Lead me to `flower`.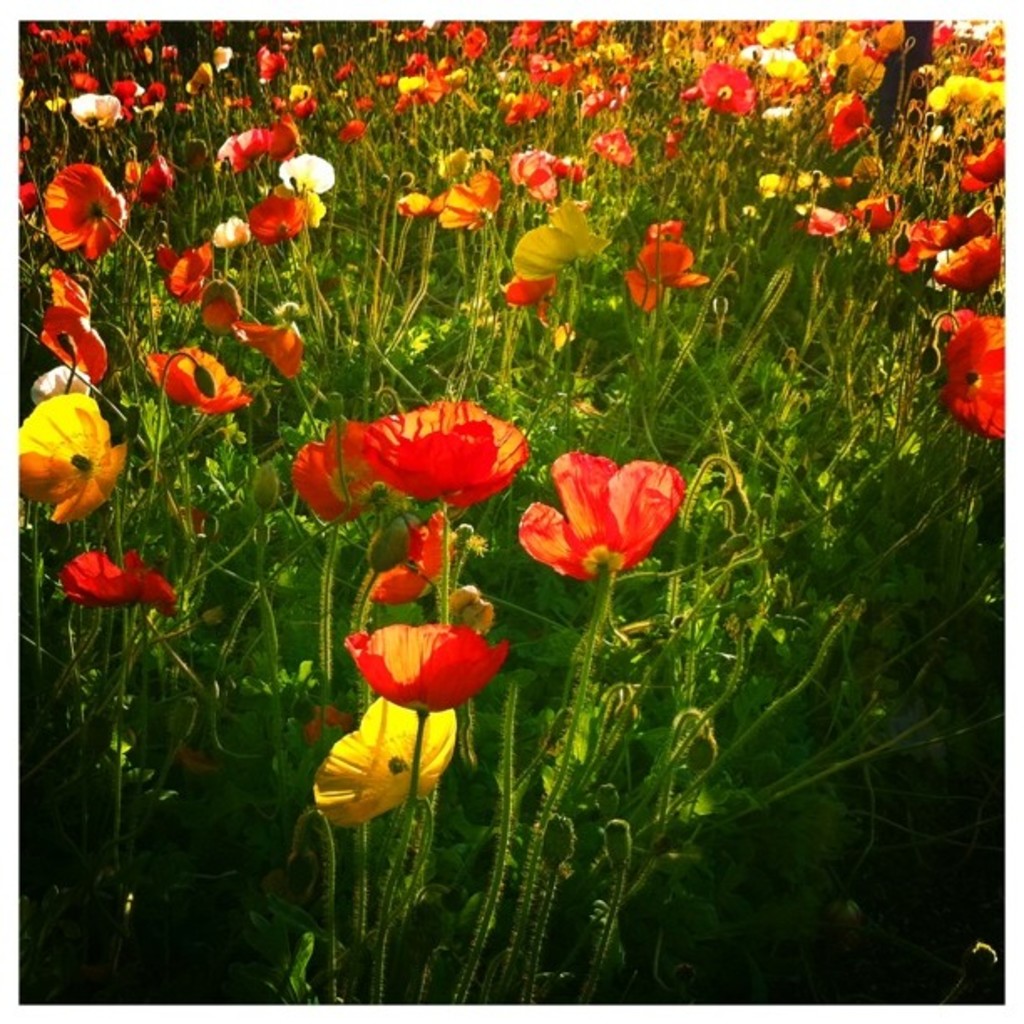
Lead to [left=509, top=453, right=689, bottom=579].
